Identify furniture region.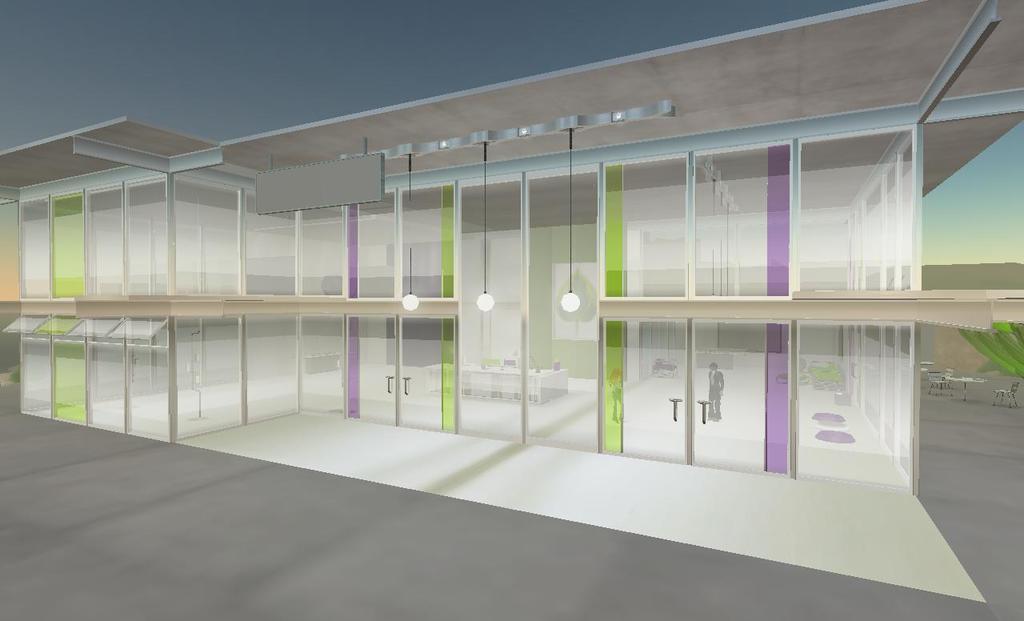
Region: [x1=426, y1=360, x2=570, y2=405].
